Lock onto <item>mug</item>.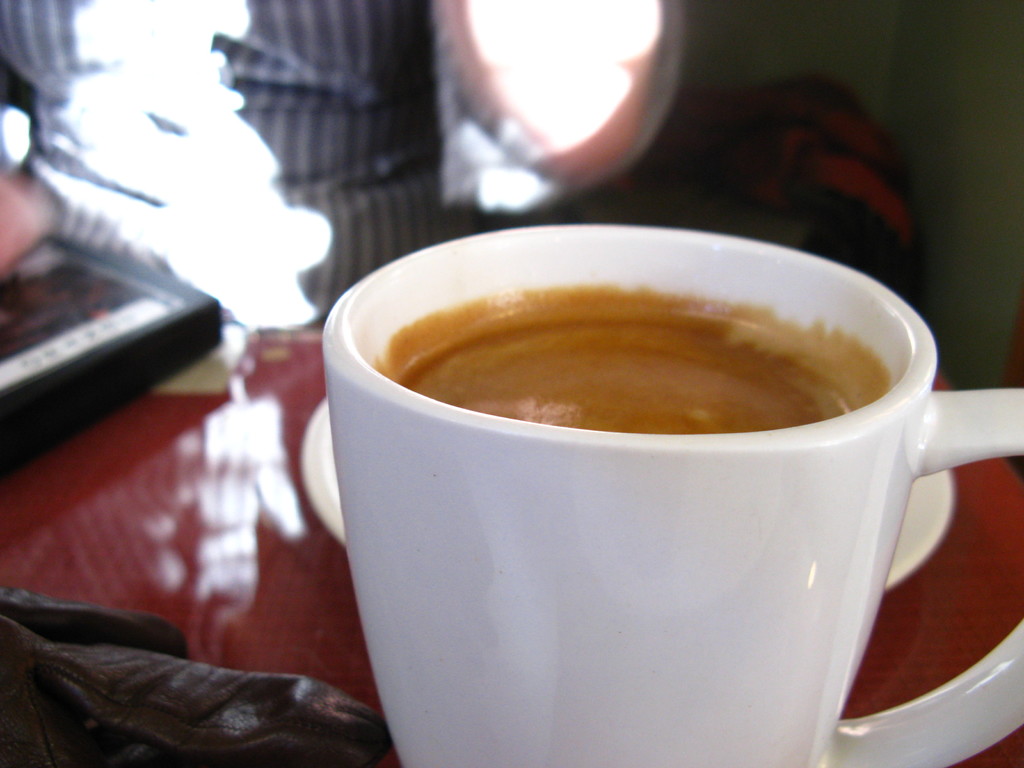
Locked: [left=319, top=224, right=1023, bottom=767].
